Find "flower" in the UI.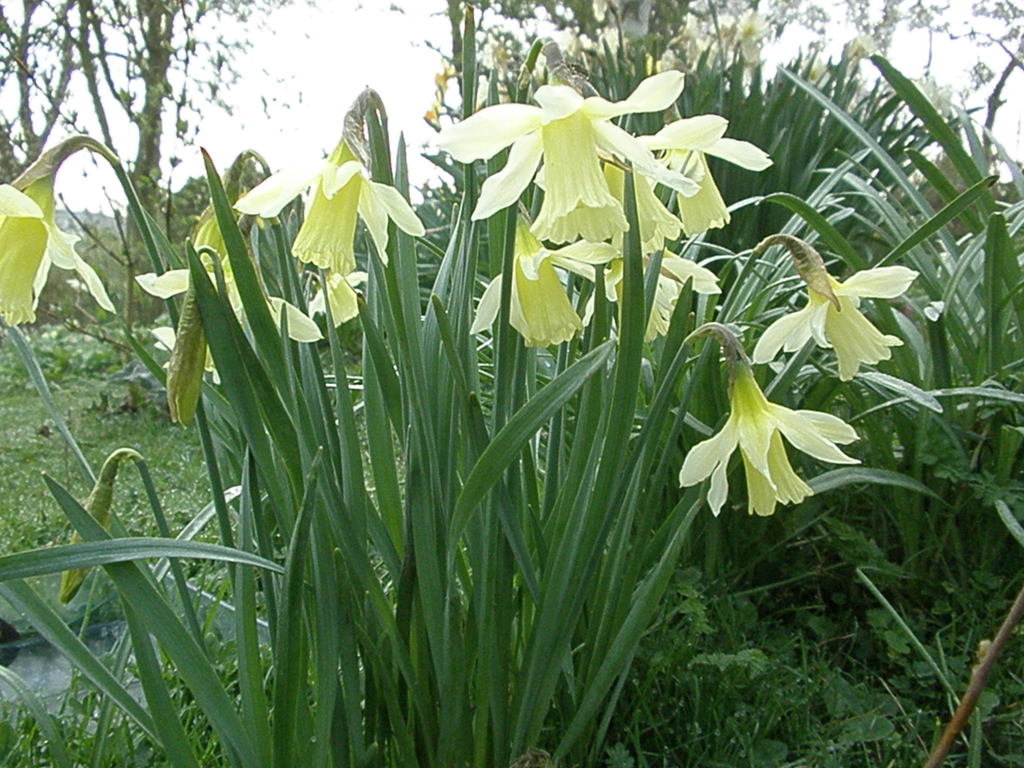
UI element at x1=676, y1=364, x2=861, y2=514.
